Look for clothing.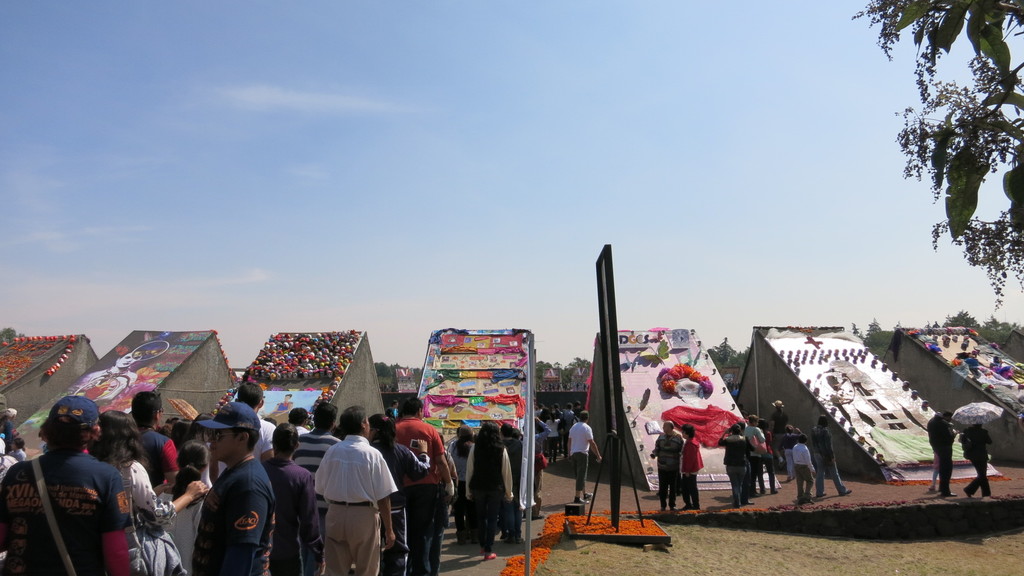
Found: locate(136, 429, 186, 493).
